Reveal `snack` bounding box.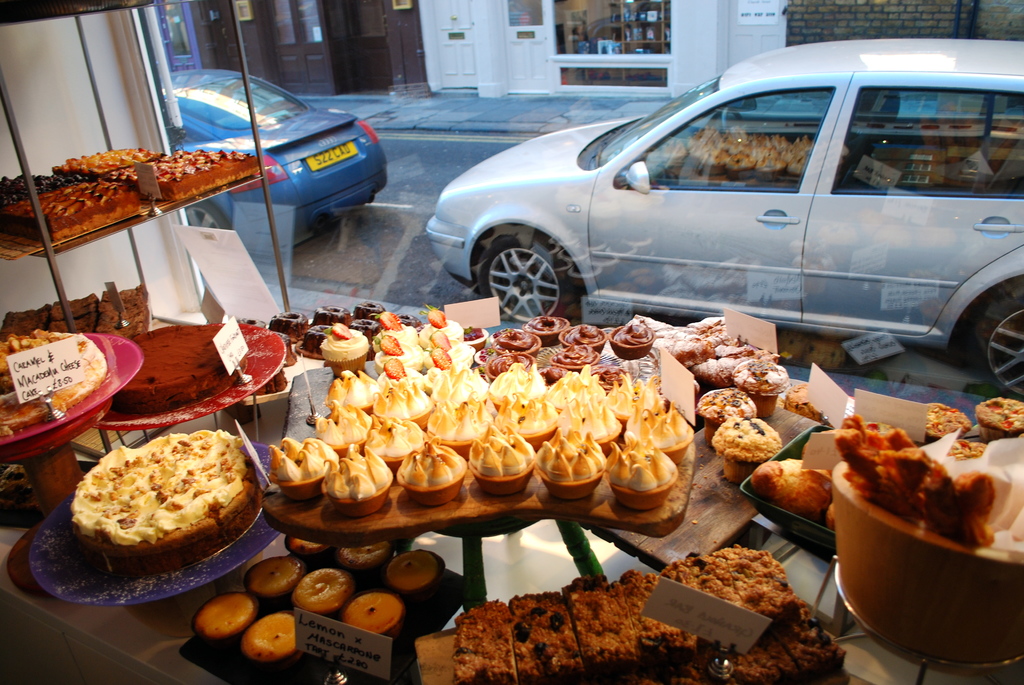
Revealed: bbox=(318, 331, 368, 377).
